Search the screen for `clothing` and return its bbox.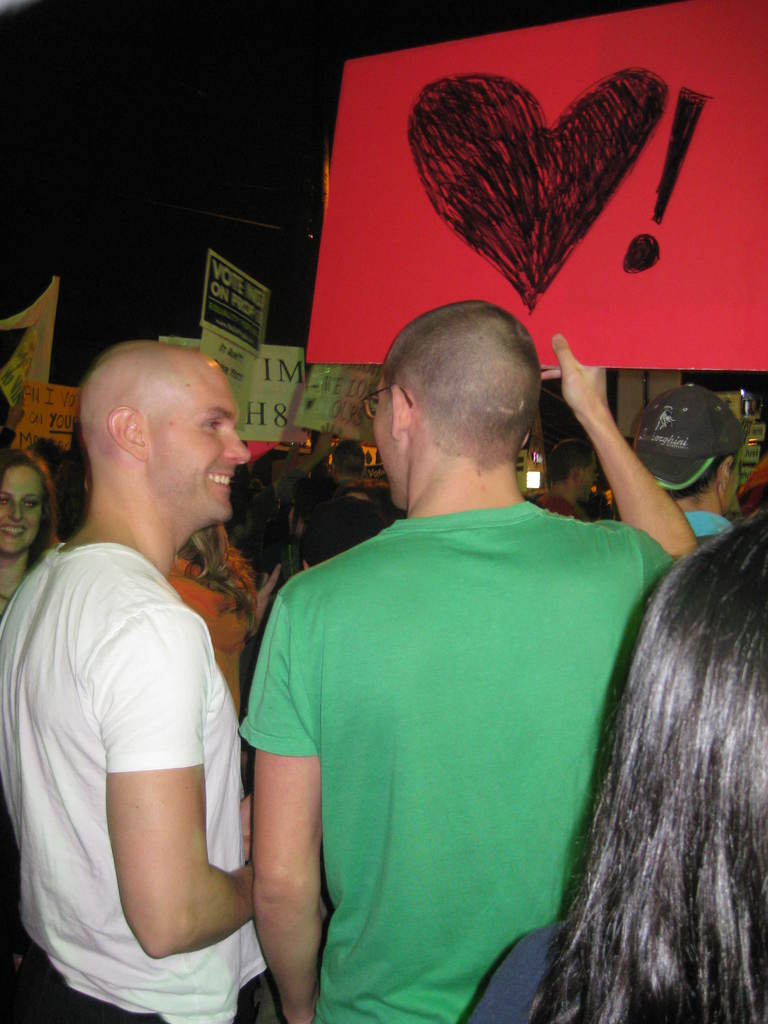
Found: x1=452, y1=915, x2=565, y2=1023.
